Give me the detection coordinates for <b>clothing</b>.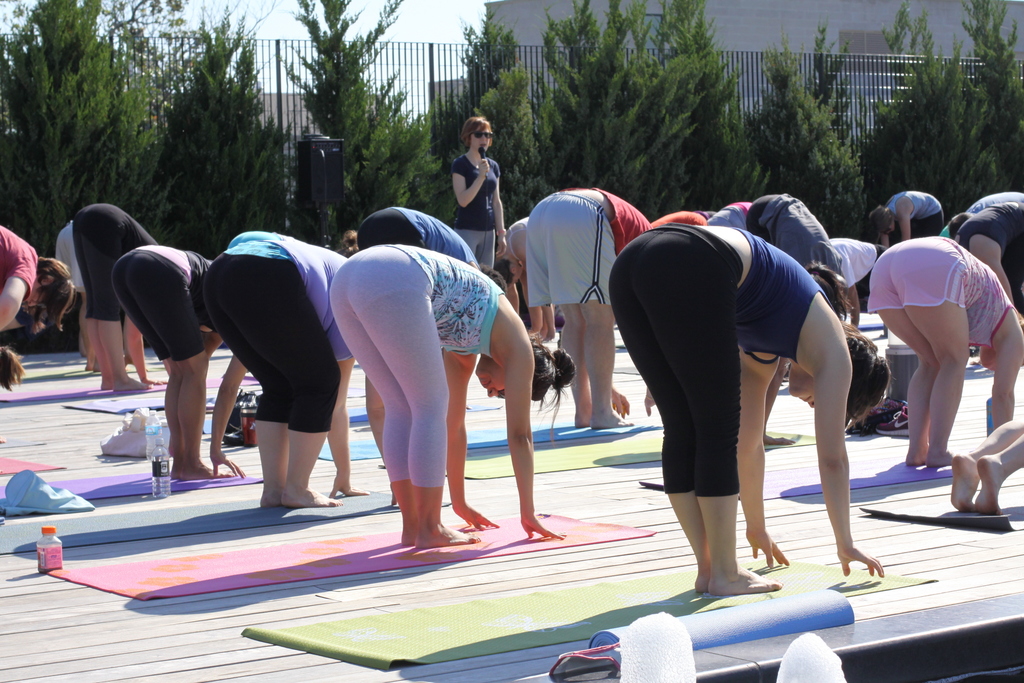
<region>529, 193, 619, 310</region>.
